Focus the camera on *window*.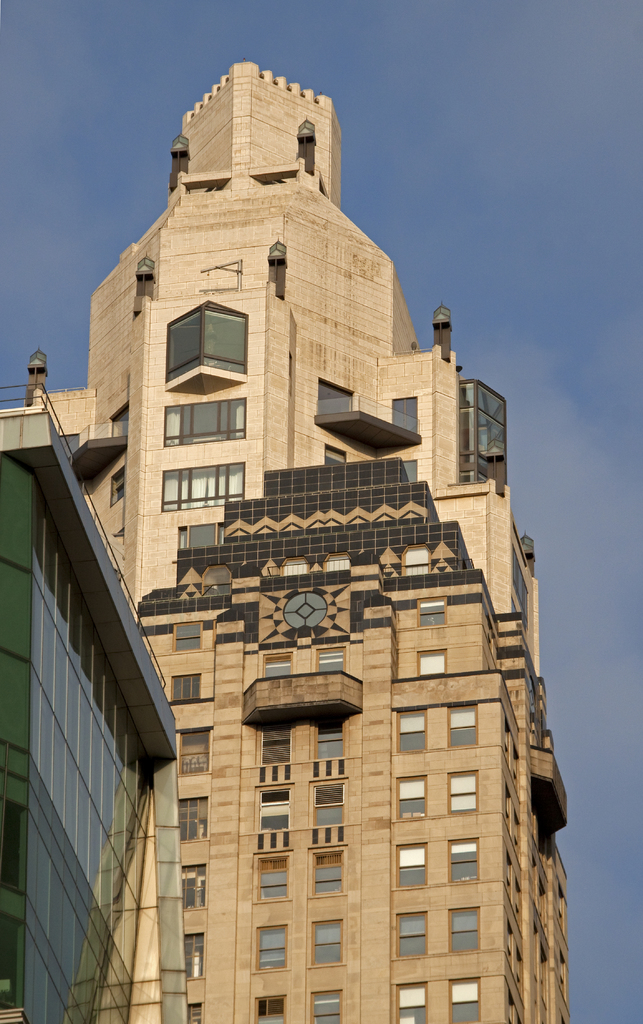
Focus region: box(393, 776, 424, 818).
